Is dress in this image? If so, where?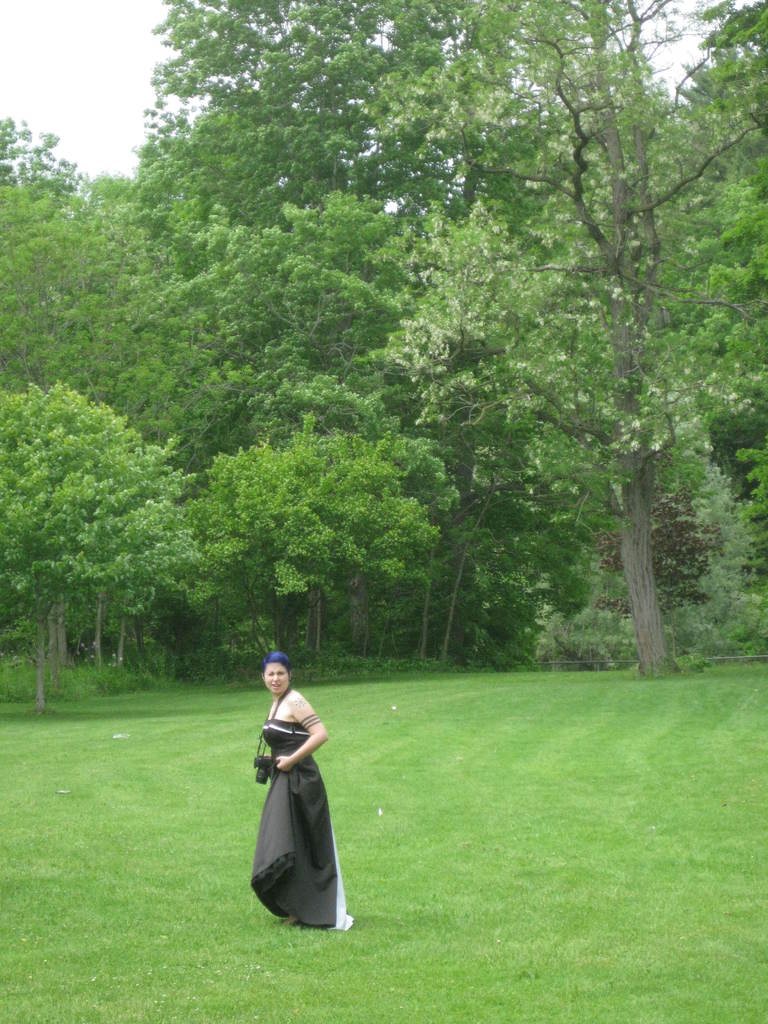
Yes, at [244, 684, 340, 920].
